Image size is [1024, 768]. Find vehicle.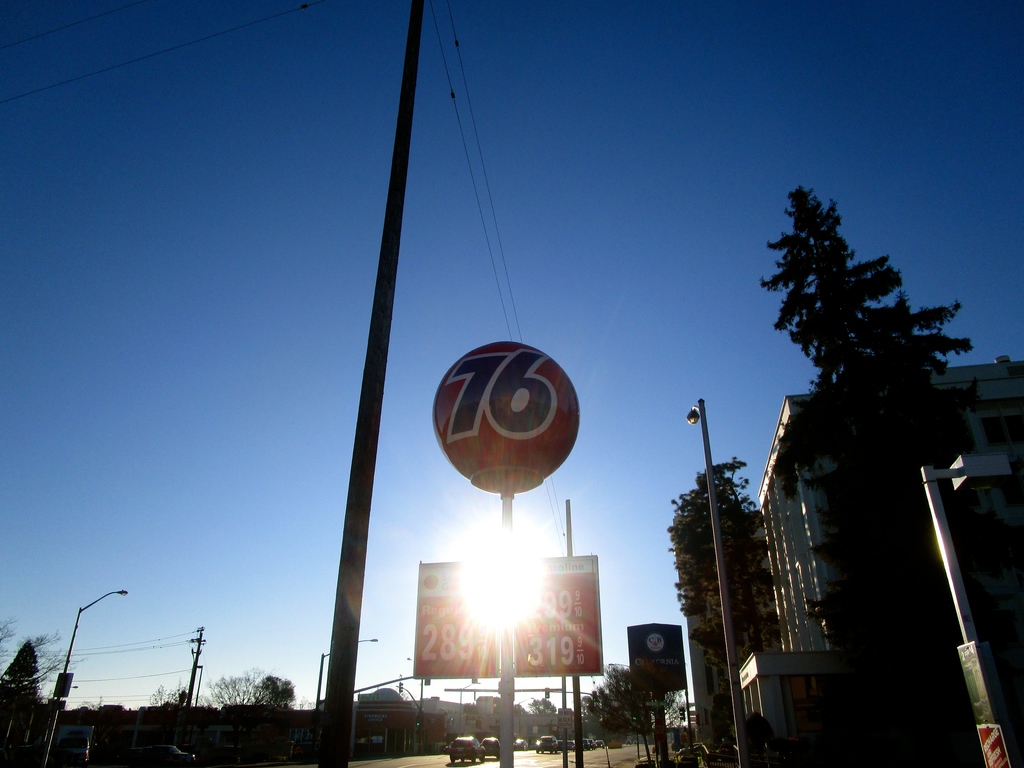
detection(594, 738, 605, 750).
